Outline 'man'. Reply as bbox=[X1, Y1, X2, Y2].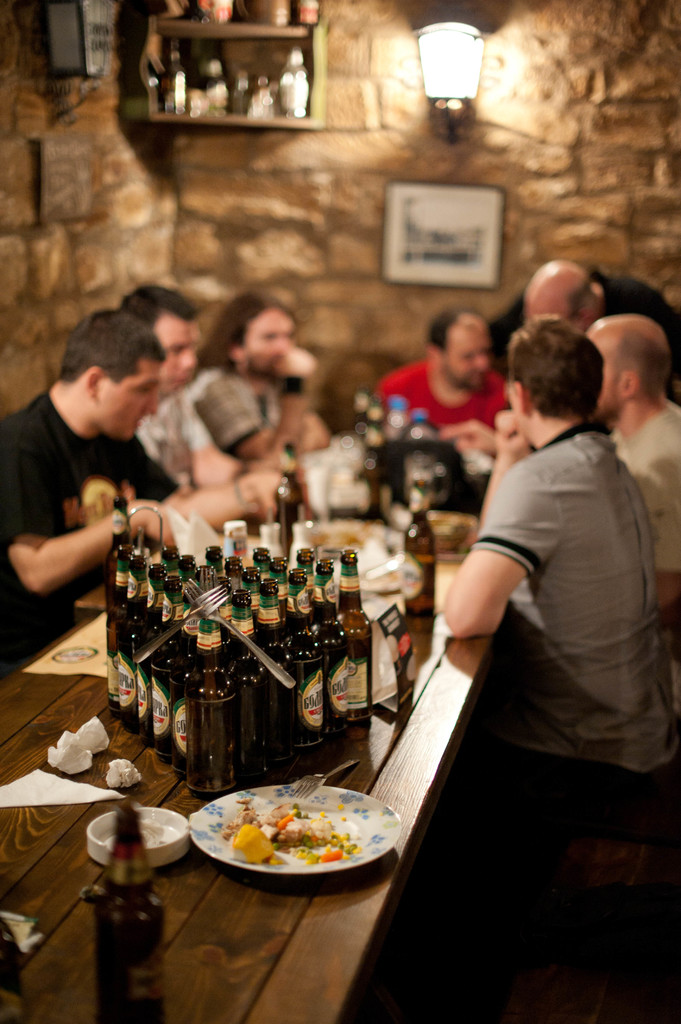
bbox=[584, 308, 680, 635].
